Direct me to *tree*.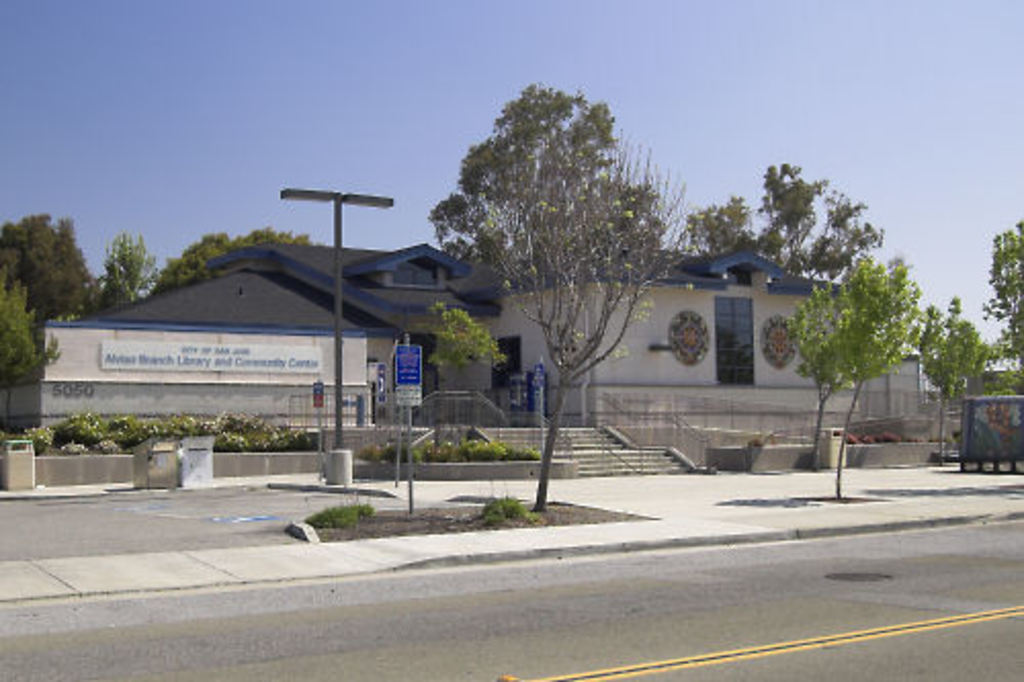
Direction: (0,213,104,332).
